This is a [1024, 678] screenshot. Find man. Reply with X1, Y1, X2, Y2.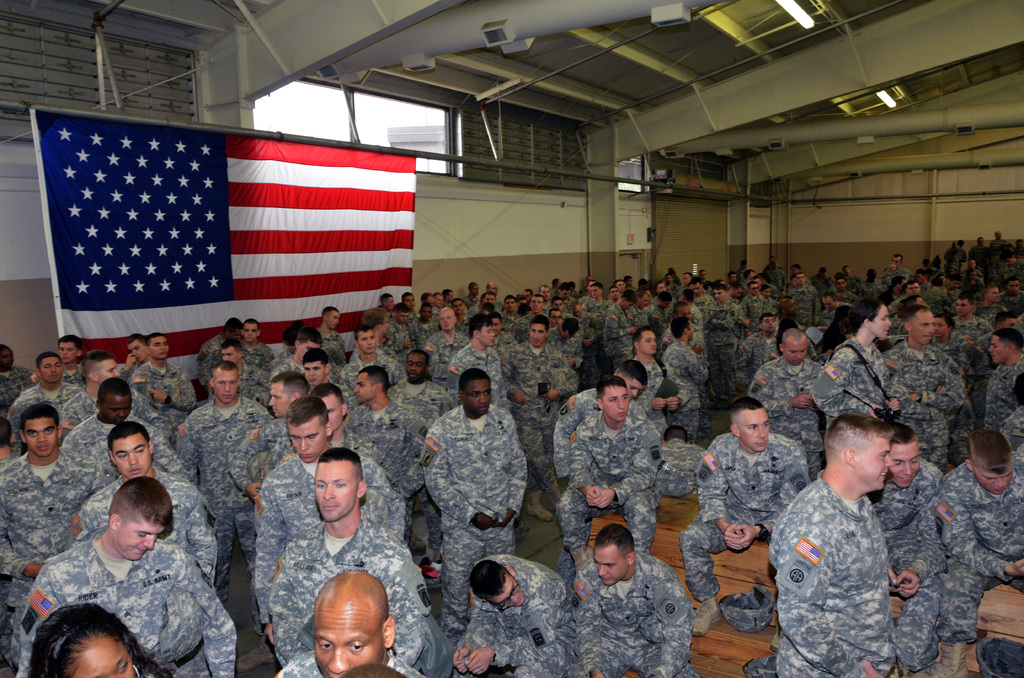
546, 362, 657, 481.
